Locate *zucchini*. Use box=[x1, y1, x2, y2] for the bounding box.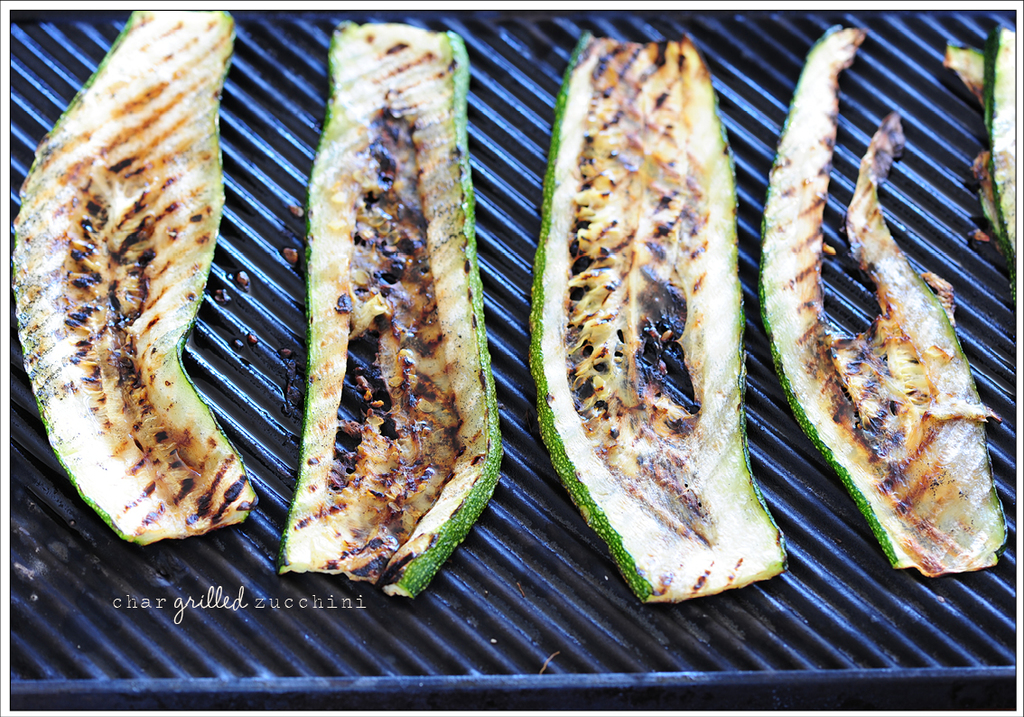
box=[279, 30, 516, 591].
